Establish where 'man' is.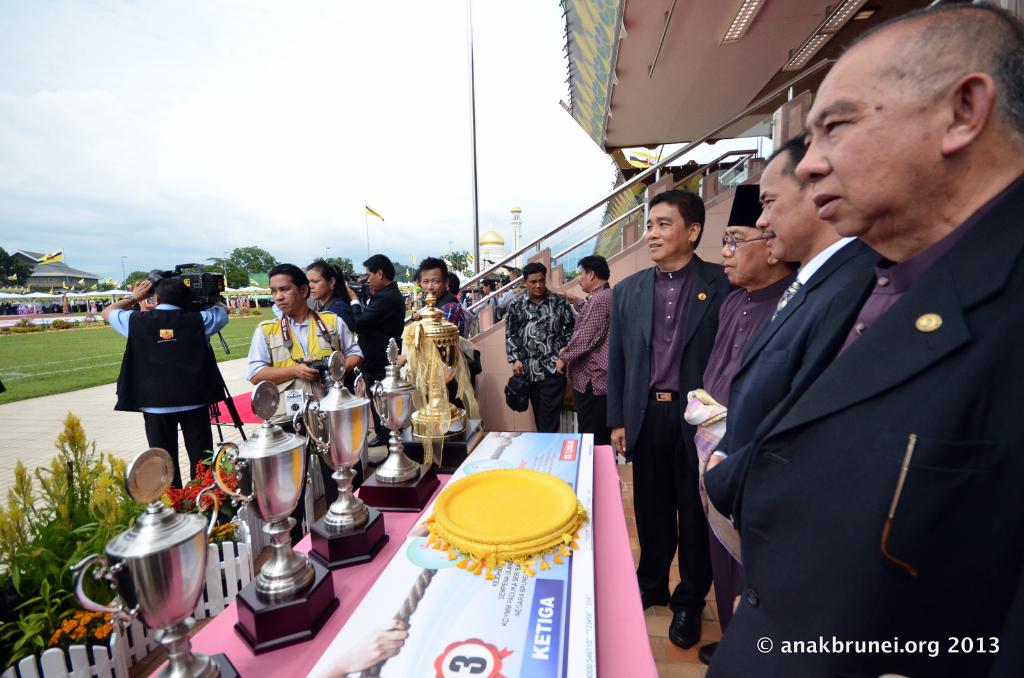
Established at {"x1": 483, "y1": 281, "x2": 496, "y2": 323}.
